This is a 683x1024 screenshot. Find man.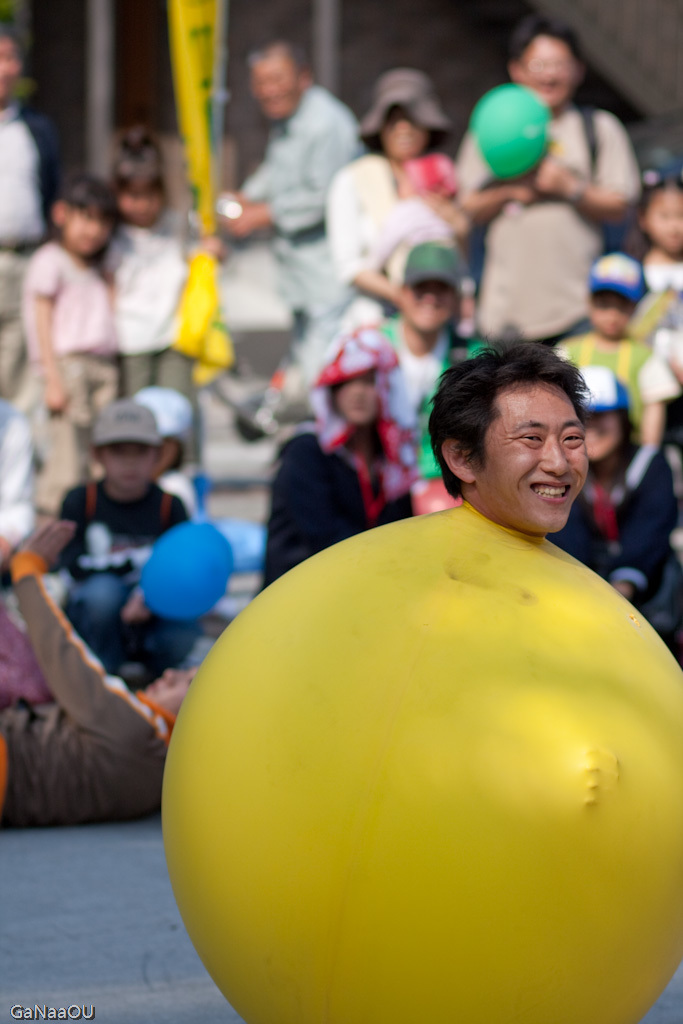
Bounding box: {"x1": 202, "y1": 30, "x2": 374, "y2": 352}.
